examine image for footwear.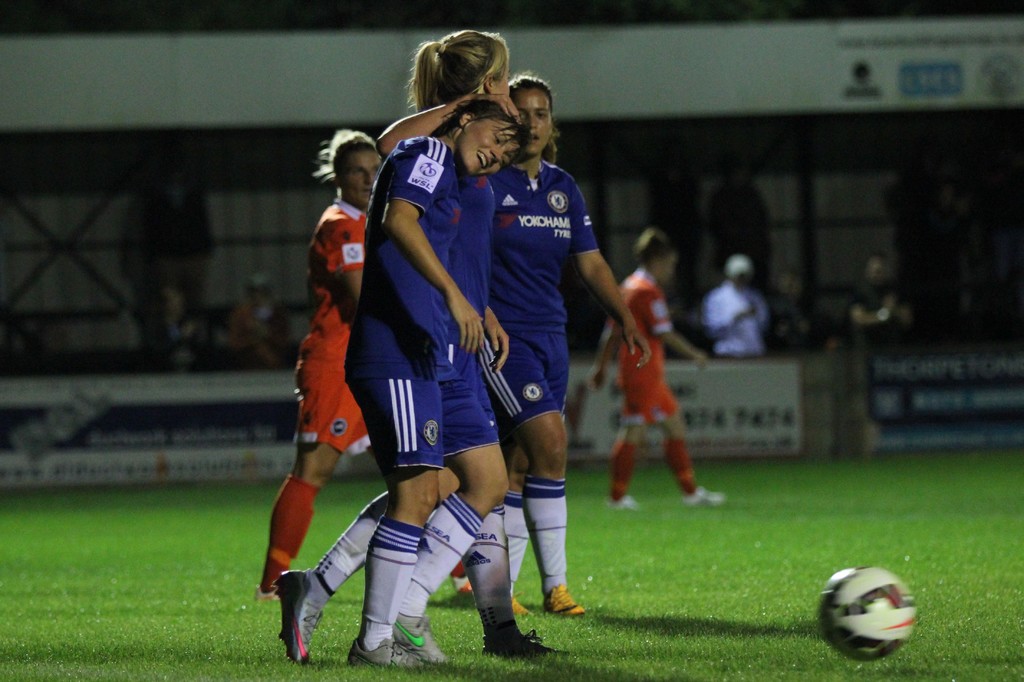
Examination result: rect(483, 625, 567, 658).
